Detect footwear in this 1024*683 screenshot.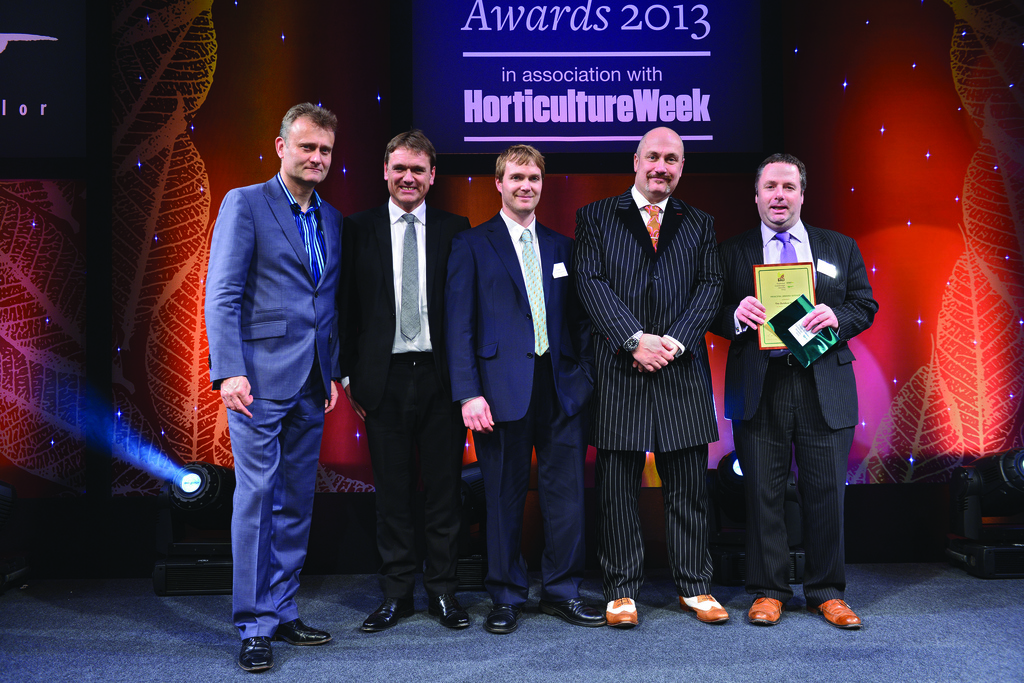
Detection: bbox=[436, 579, 482, 625].
